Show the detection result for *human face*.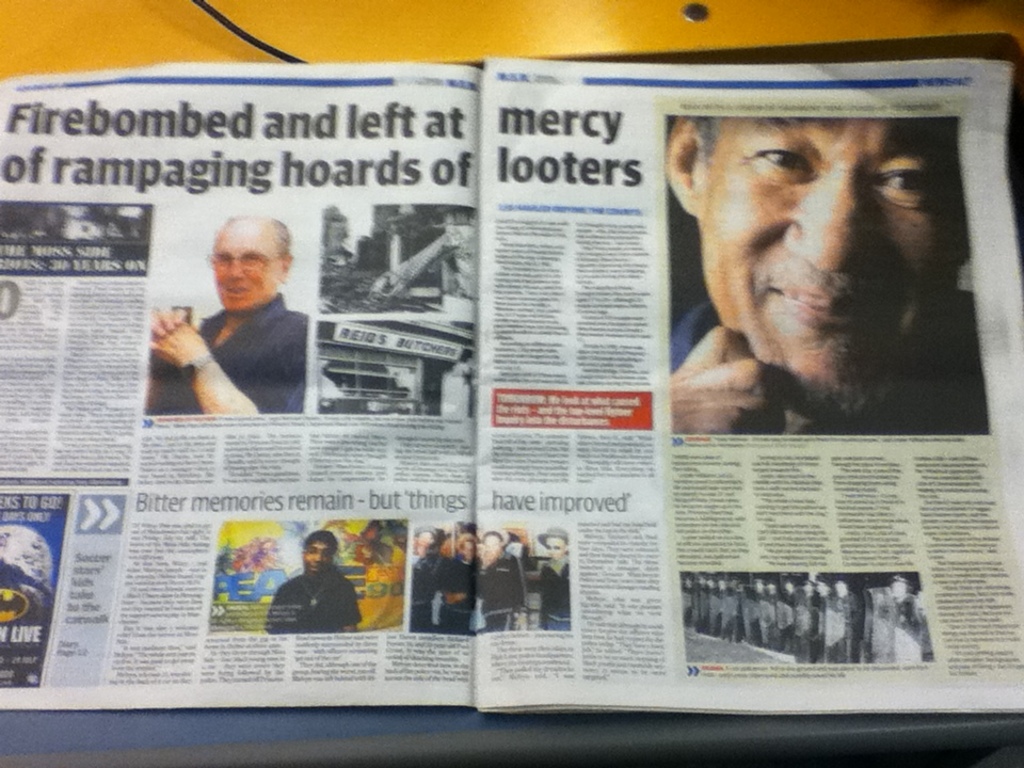
[x1=695, y1=117, x2=961, y2=421].
